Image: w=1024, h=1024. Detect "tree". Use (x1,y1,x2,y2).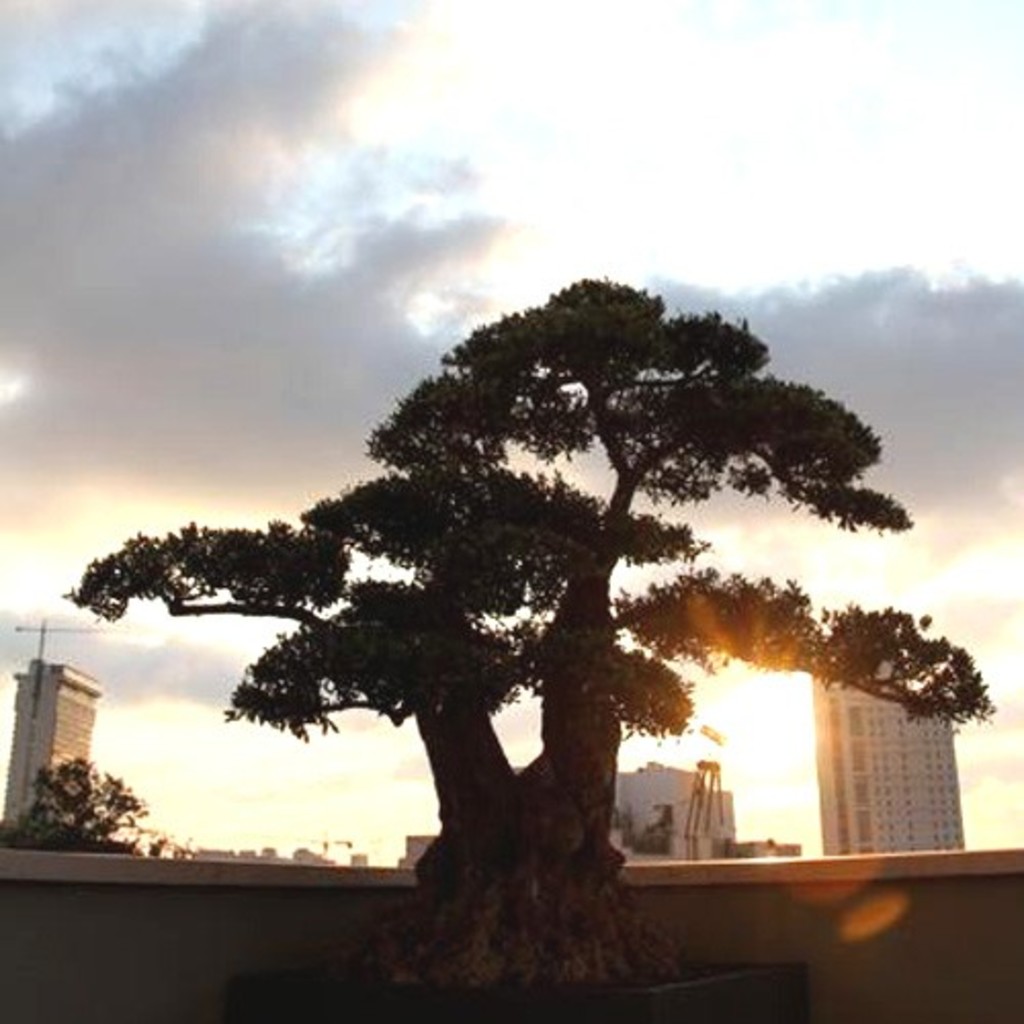
(0,756,158,860).
